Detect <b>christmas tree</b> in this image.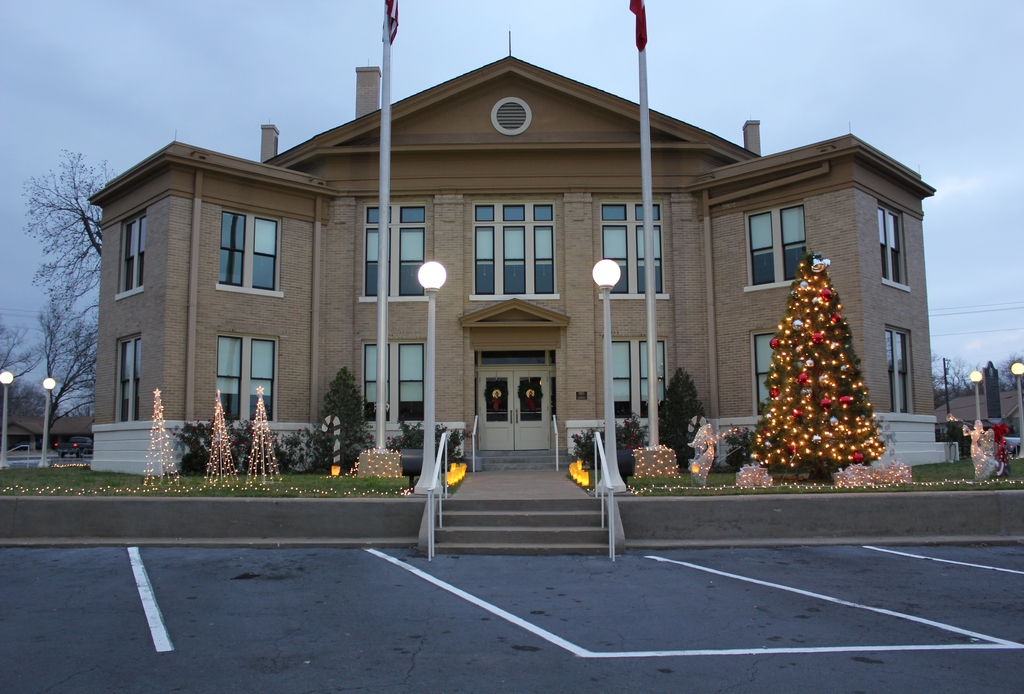
Detection: bbox=(307, 368, 374, 473).
